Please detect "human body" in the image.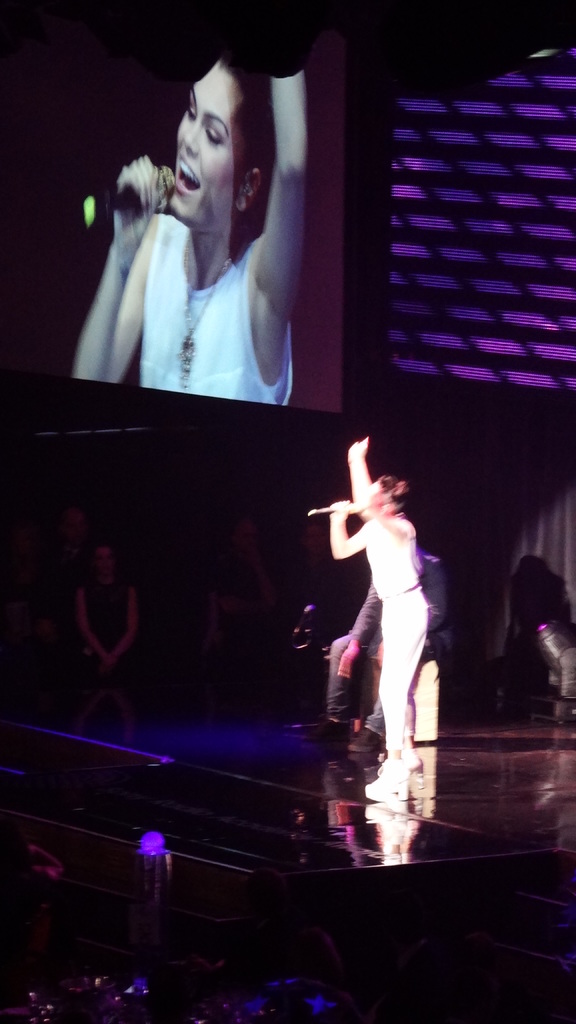
select_region(188, 511, 277, 644).
